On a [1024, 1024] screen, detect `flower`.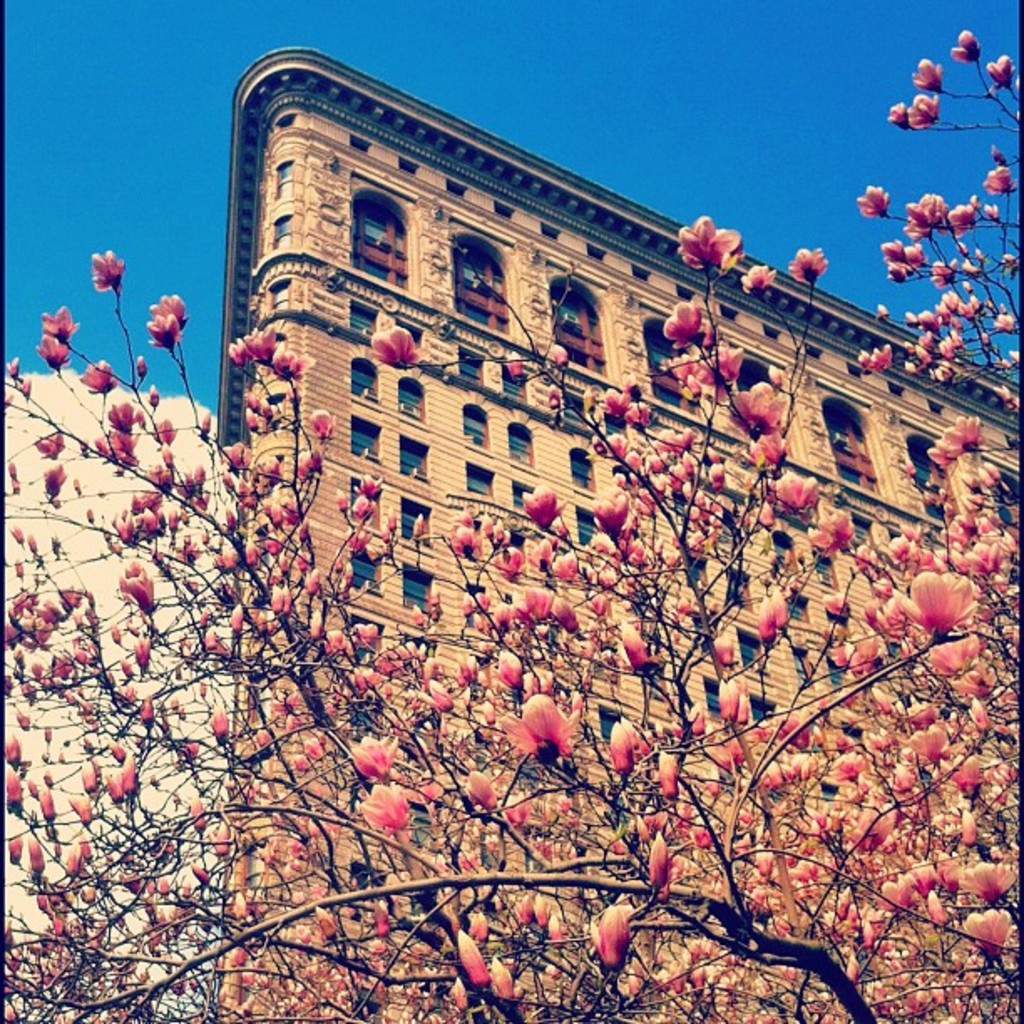
detection(888, 552, 999, 674).
